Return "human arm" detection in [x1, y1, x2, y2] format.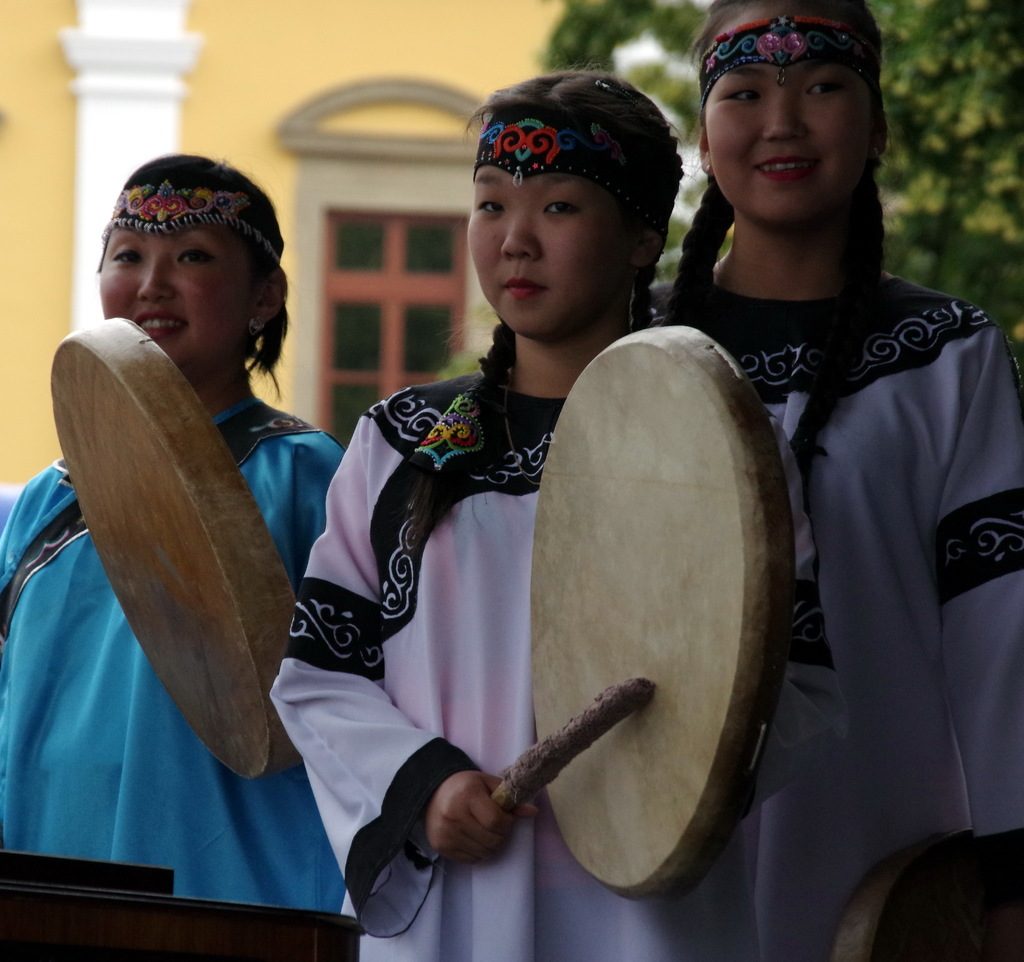
[917, 292, 1023, 937].
